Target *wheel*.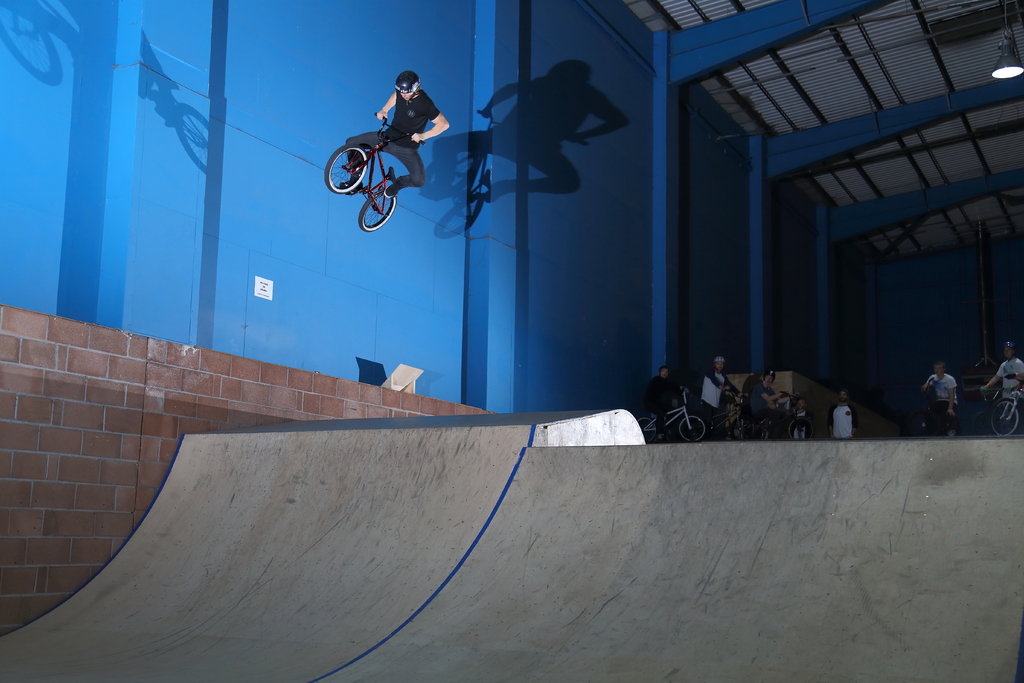
Target region: rect(991, 399, 1020, 436).
